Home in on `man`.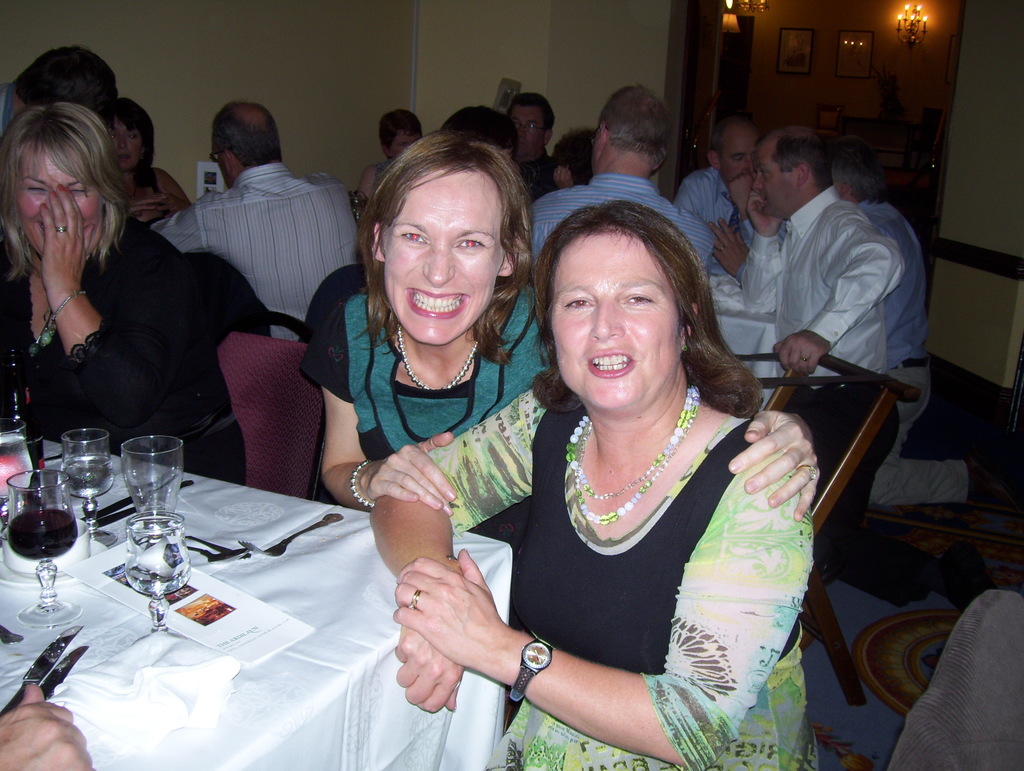
Homed in at Rect(732, 131, 908, 508).
